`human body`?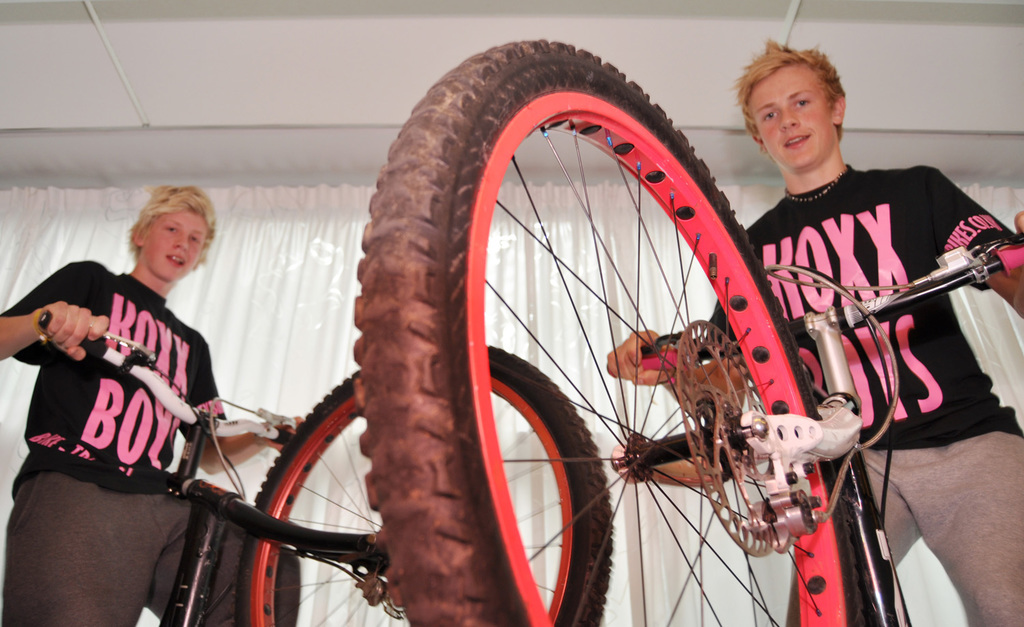
locate(29, 210, 298, 626)
